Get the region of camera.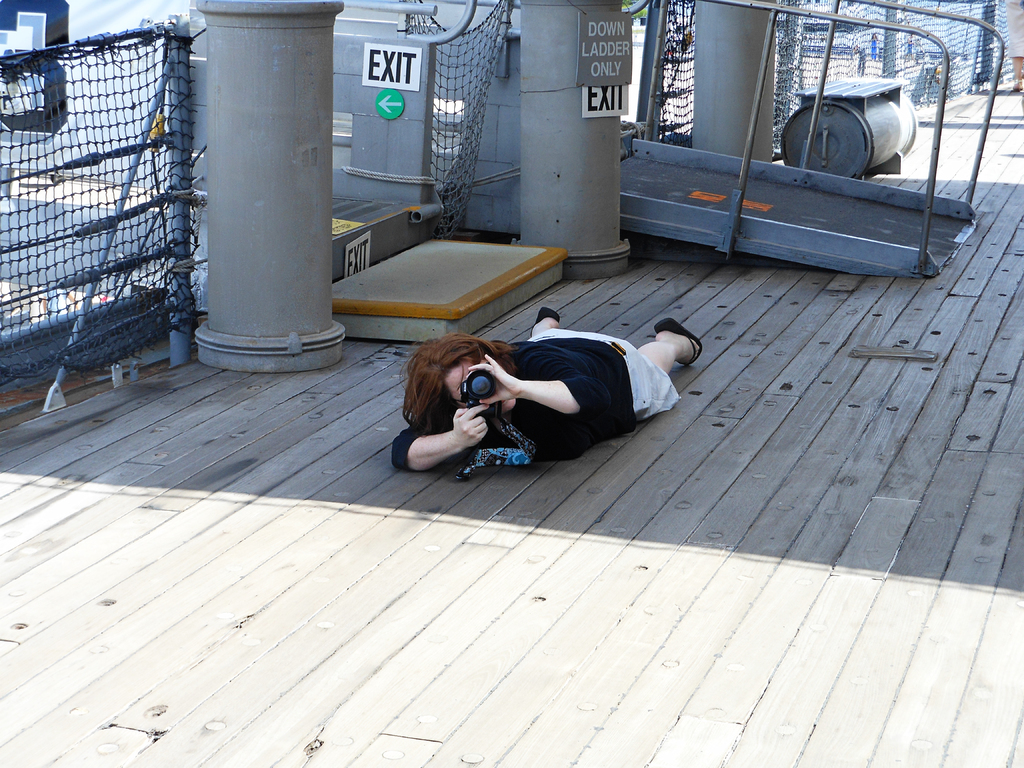
<region>462, 364, 503, 414</region>.
